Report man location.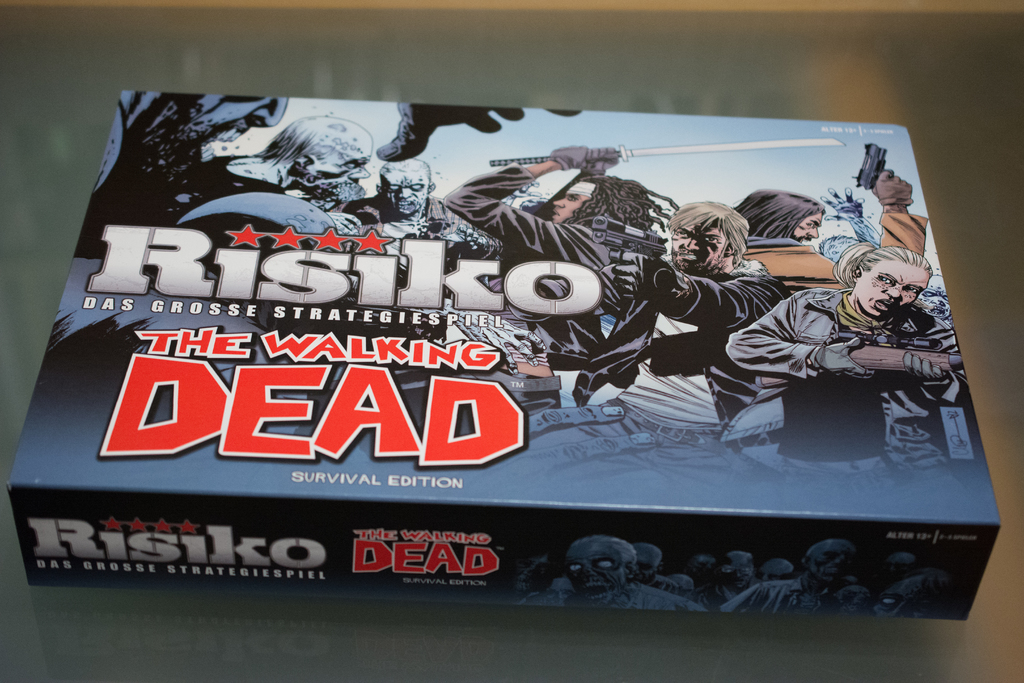
Report: 731/169/929/295.
